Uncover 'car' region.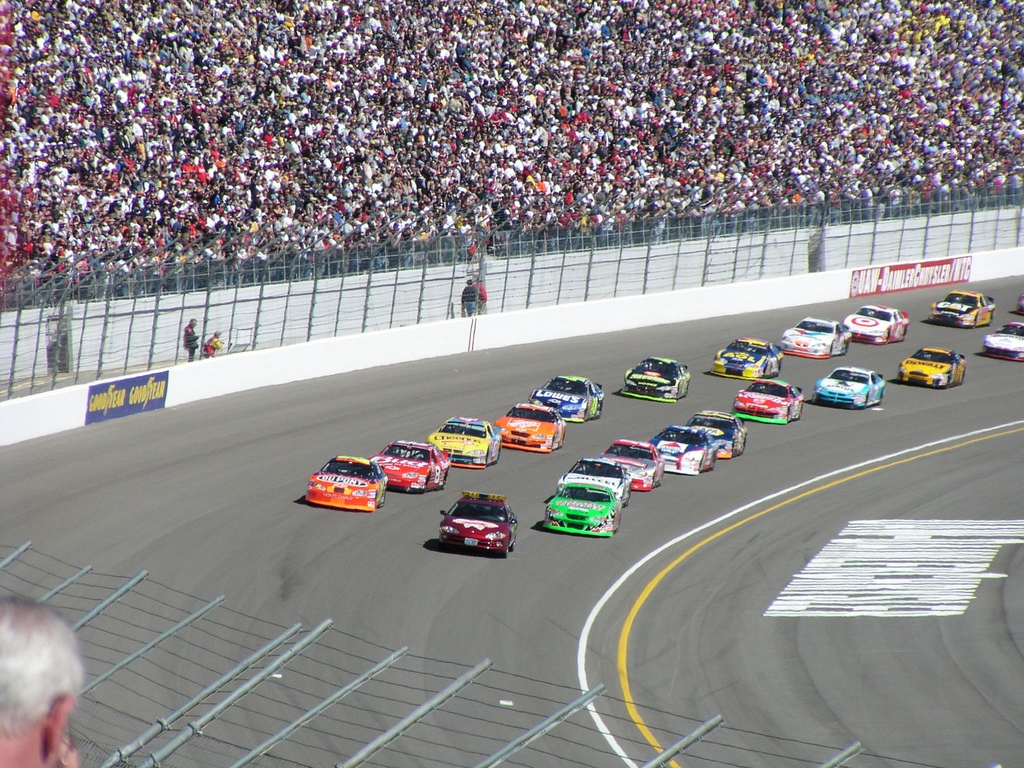
Uncovered: [left=897, top=345, right=969, bottom=388].
